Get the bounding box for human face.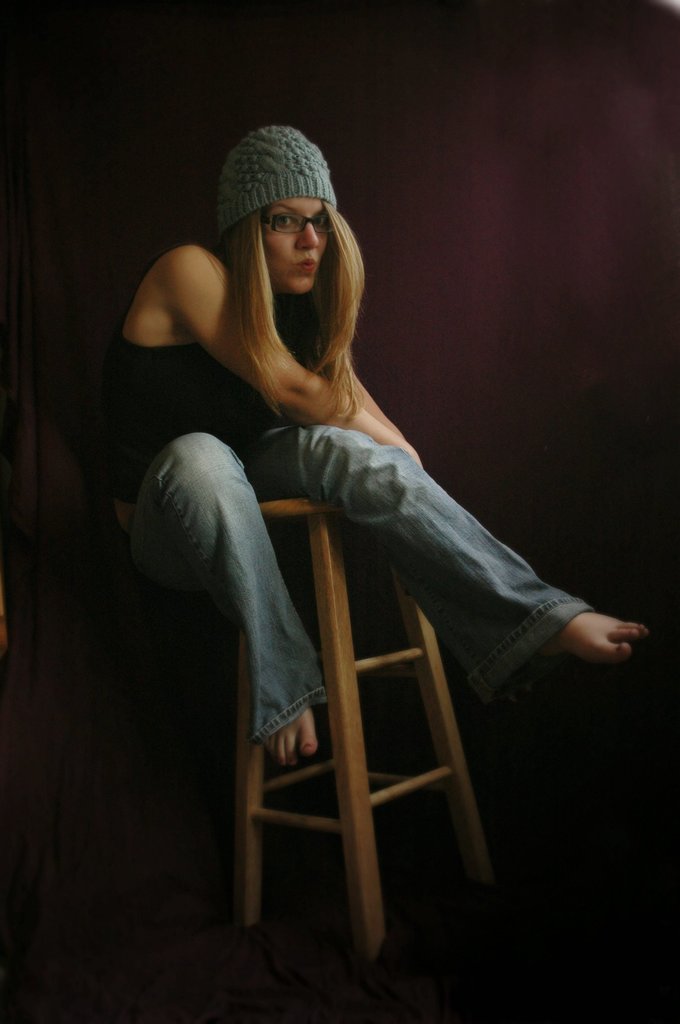
Rect(263, 191, 338, 291).
